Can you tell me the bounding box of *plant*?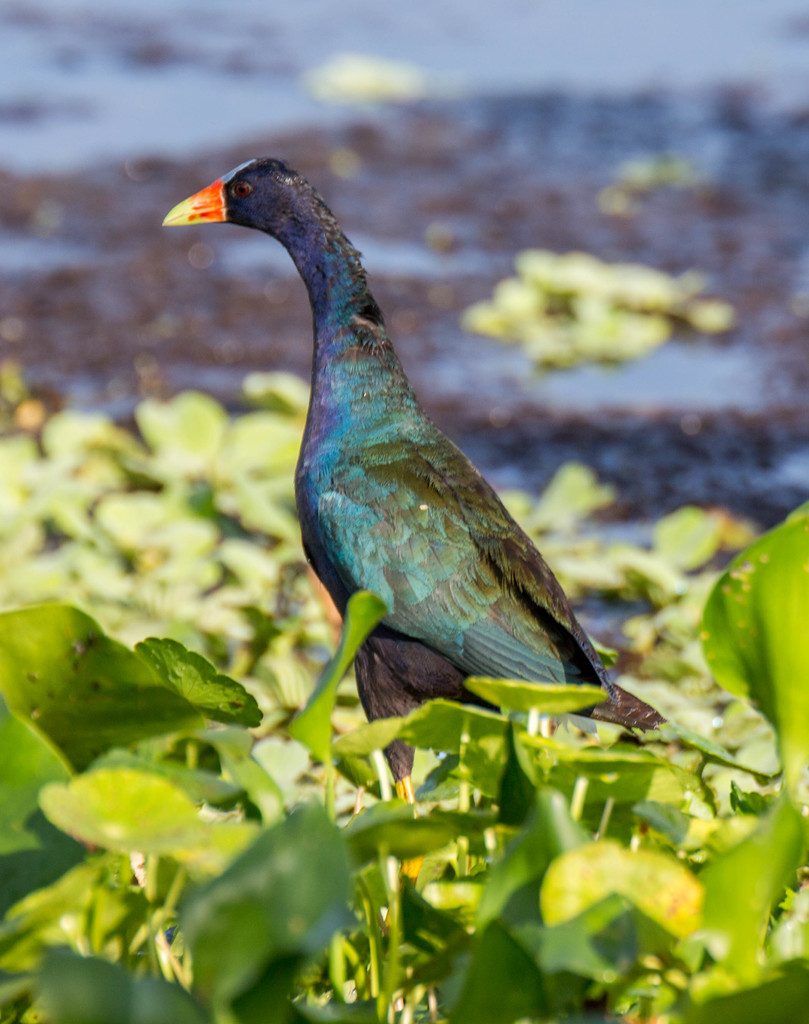
x1=465 y1=245 x2=733 y2=356.
